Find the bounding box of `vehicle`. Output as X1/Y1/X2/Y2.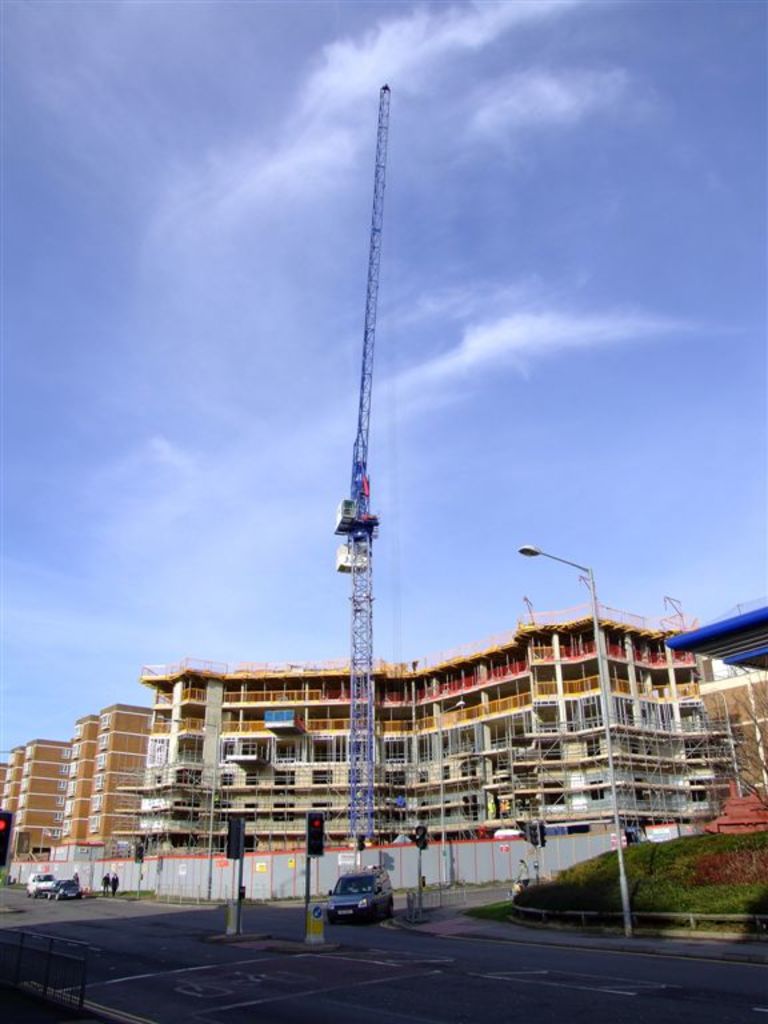
308/873/397/931.
